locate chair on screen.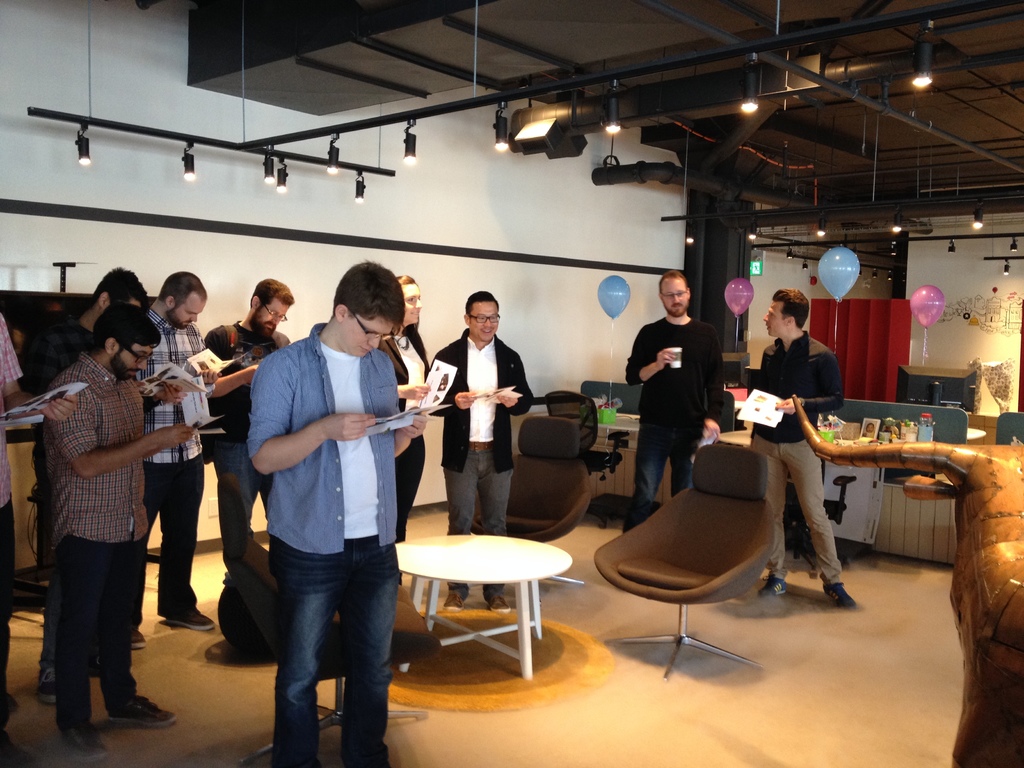
On screen at box(470, 416, 594, 591).
